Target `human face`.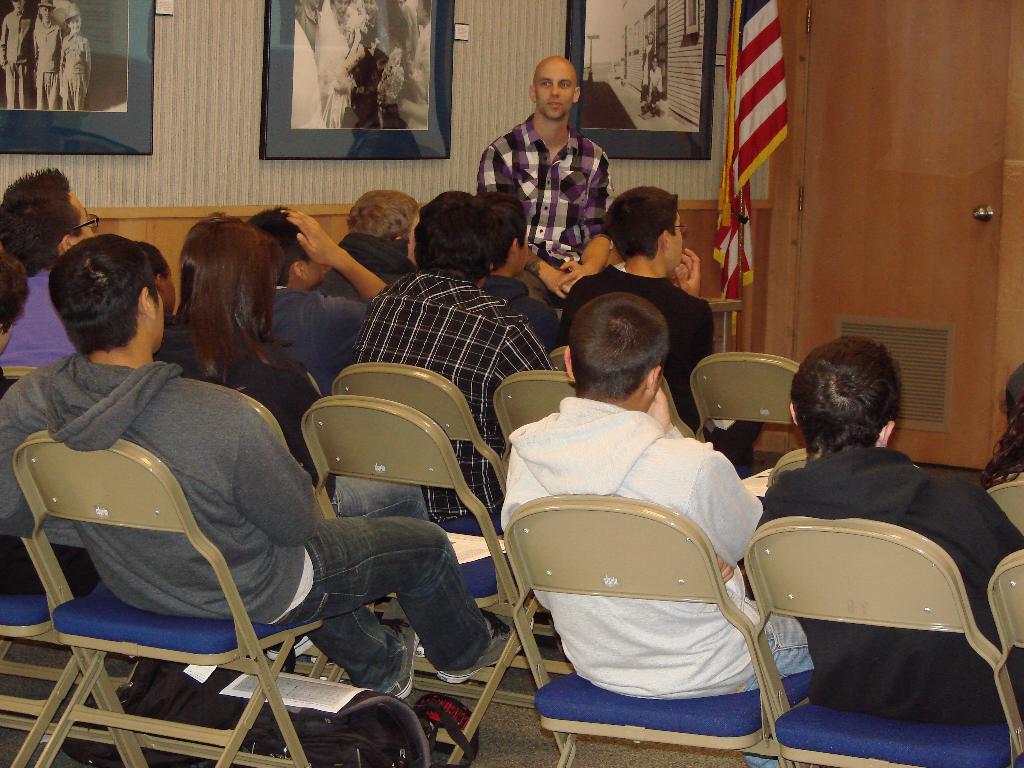
Target region: <bbox>673, 213, 687, 274</bbox>.
